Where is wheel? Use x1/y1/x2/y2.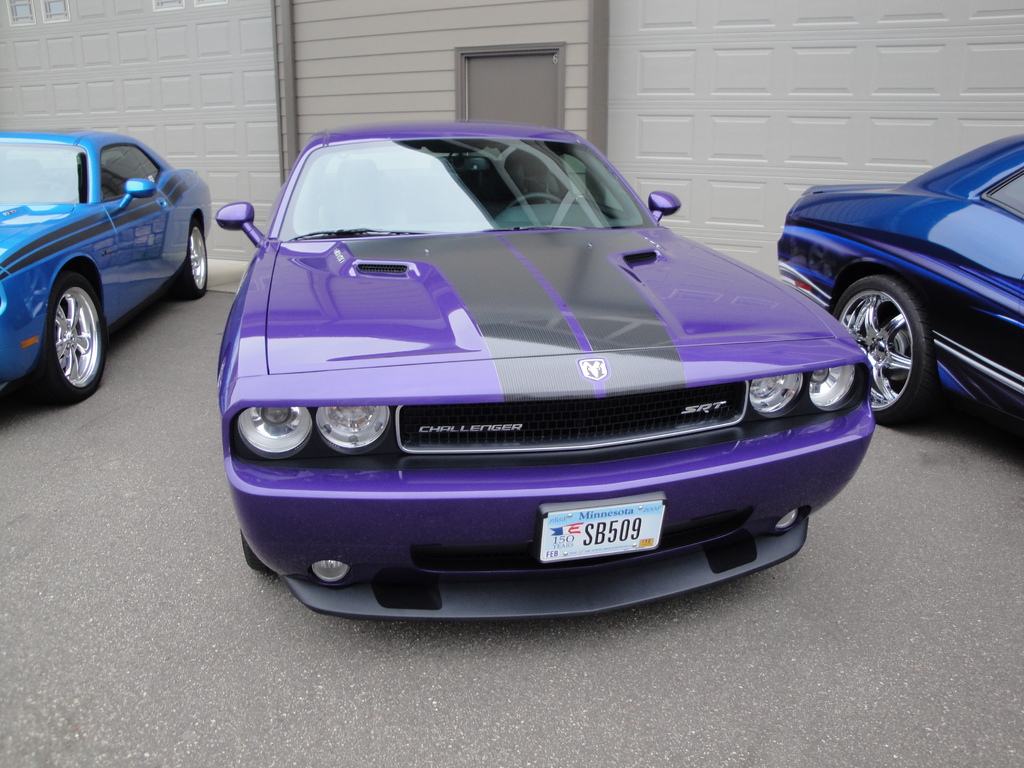
20/259/96/394.
